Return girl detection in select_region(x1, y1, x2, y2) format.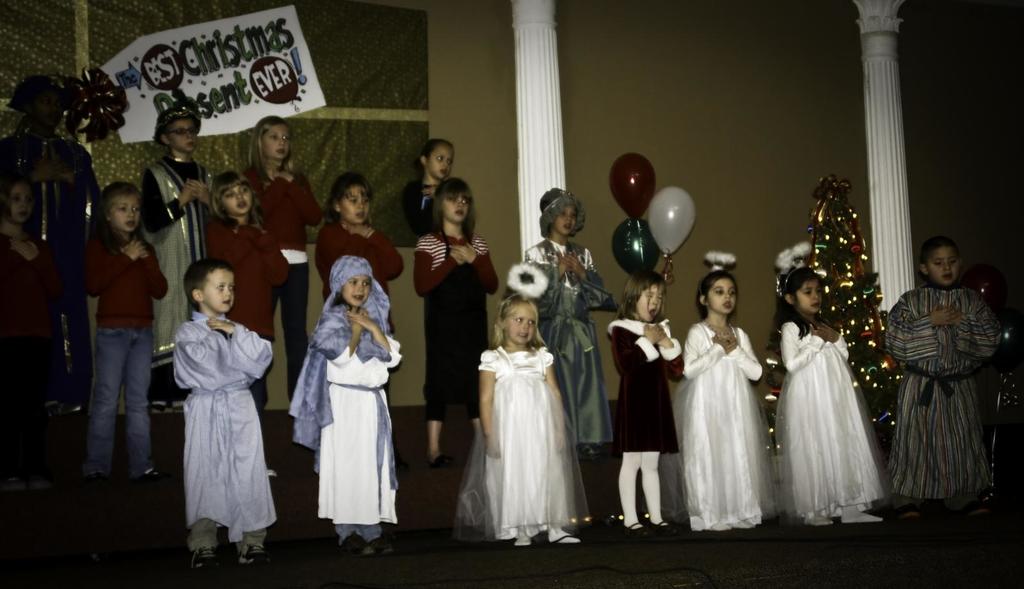
select_region(682, 267, 767, 531).
